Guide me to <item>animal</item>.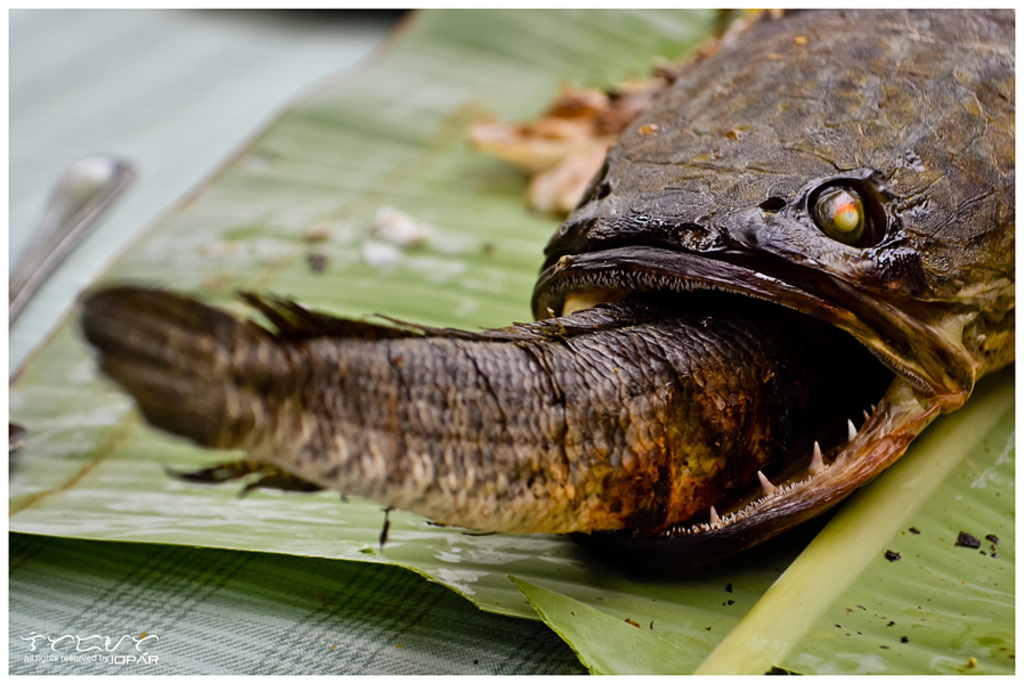
Guidance: 80:269:826:538.
